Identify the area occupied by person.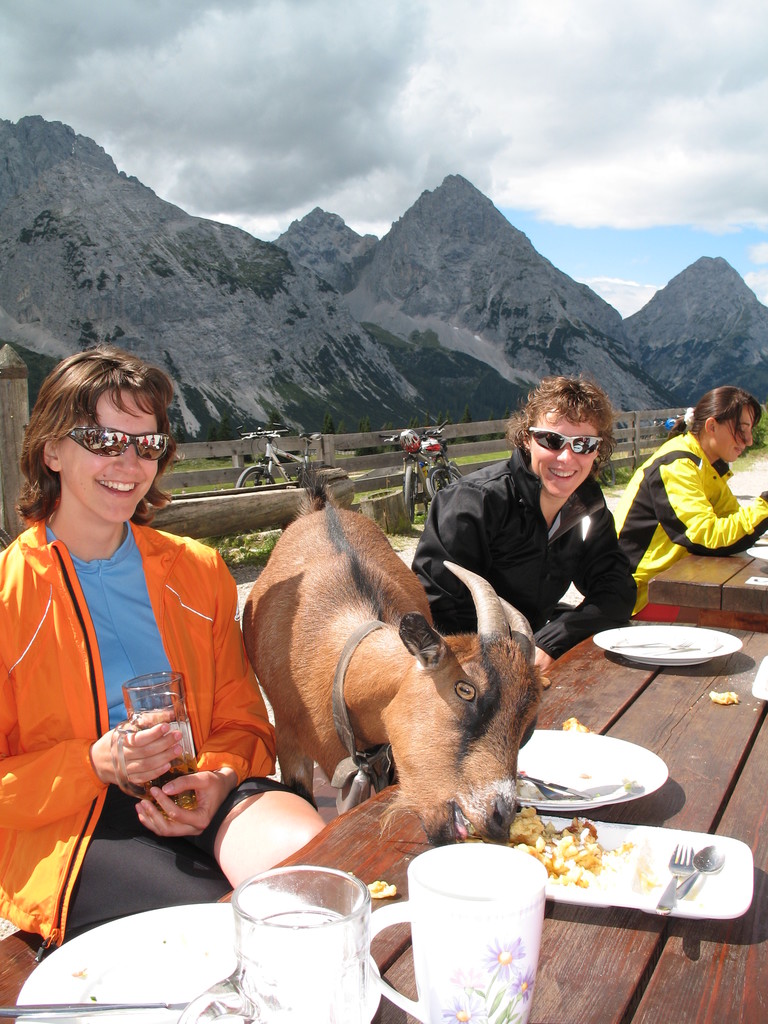
Area: detection(1, 342, 270, 955).
